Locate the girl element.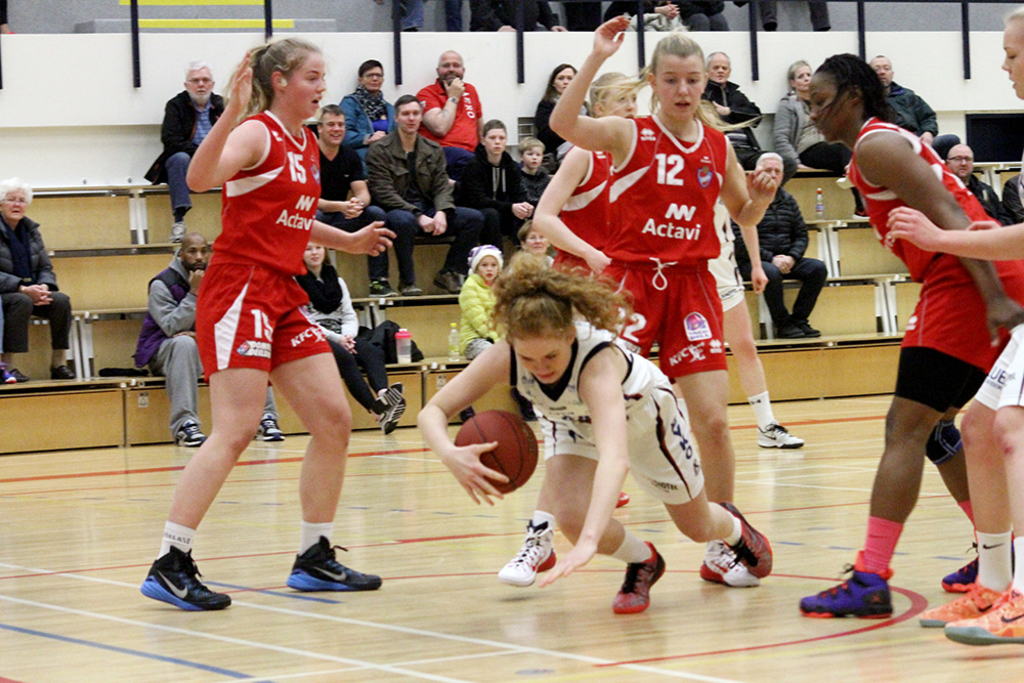
Element bbox: (886,6,1023,644).
